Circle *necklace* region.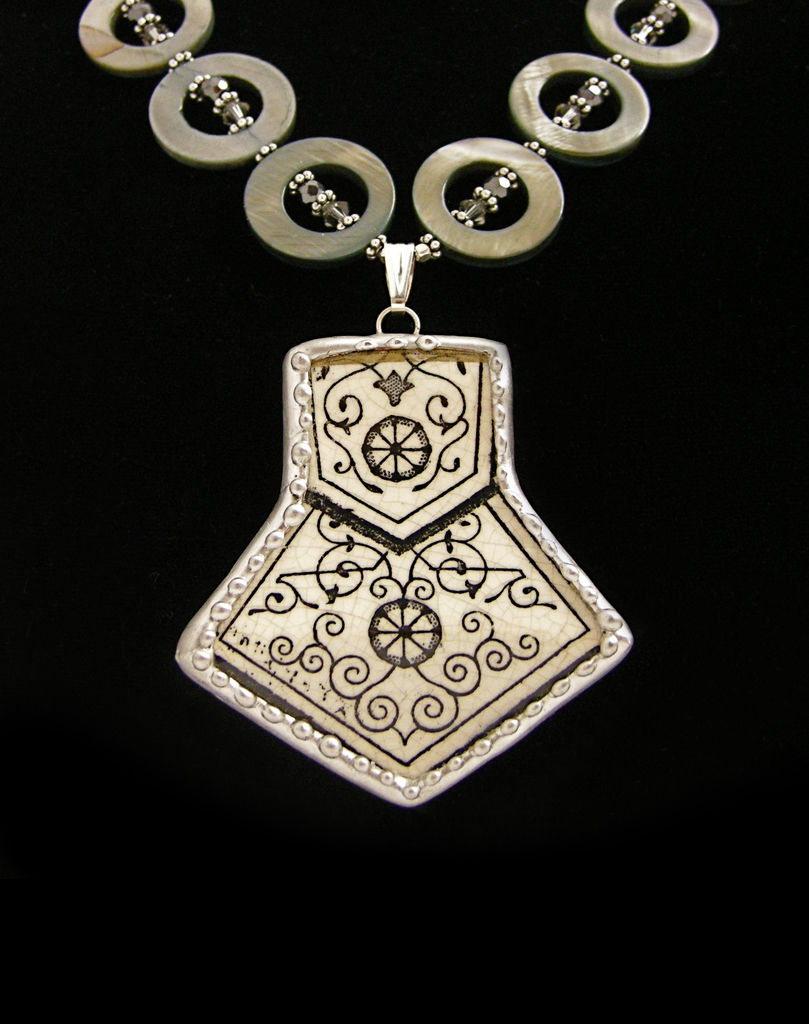
Region: locate(130, 0, 707, 837).
